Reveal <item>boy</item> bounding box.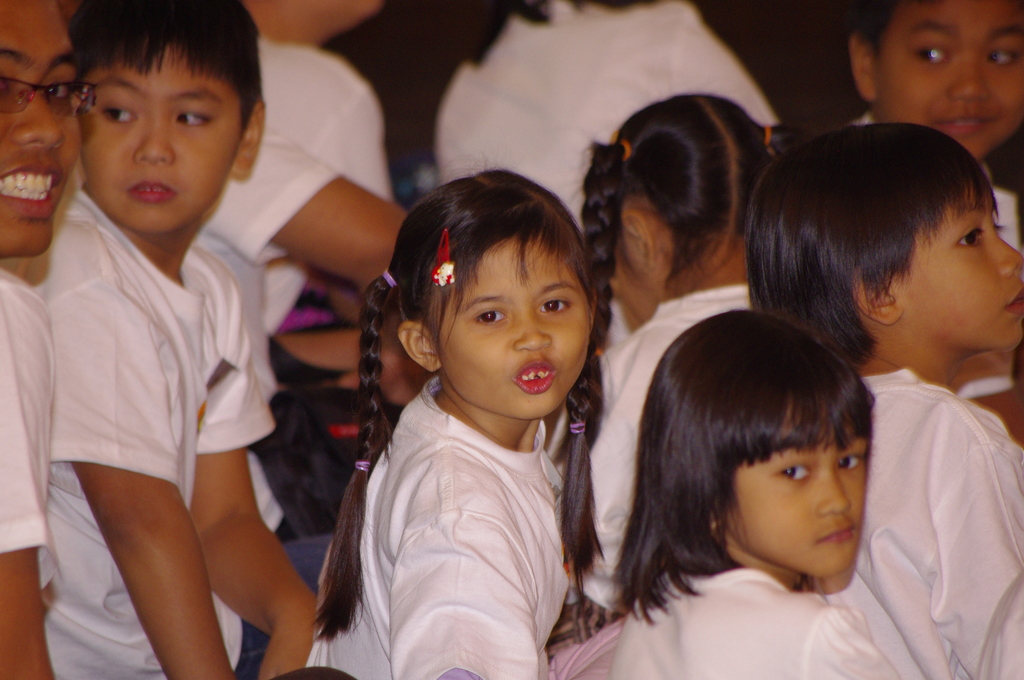
Revealed: region(36, 1, 317, 679).
